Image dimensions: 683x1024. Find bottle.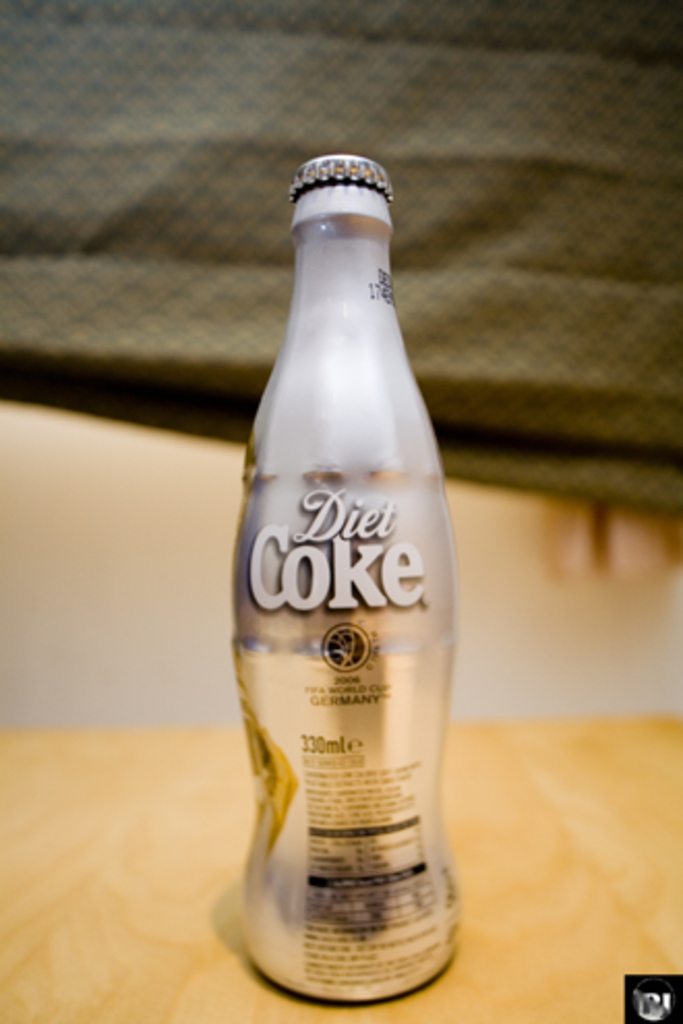
(left=224, top=149, right=455, bottom=1001).
